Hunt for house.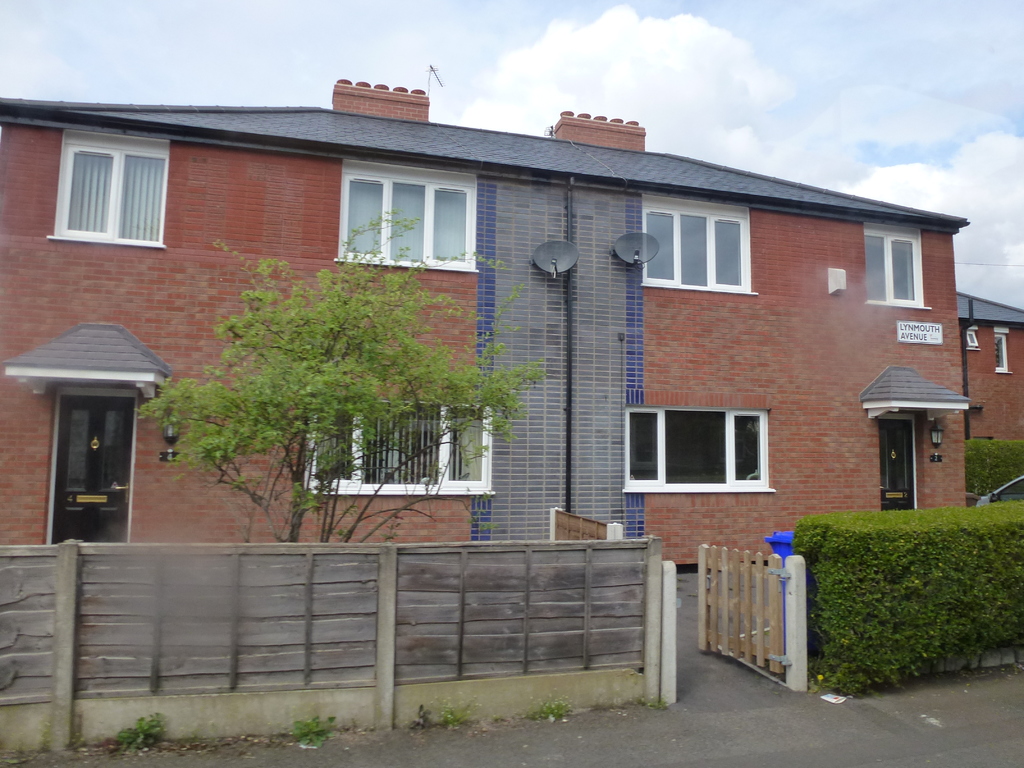
Hunted down at detection(957, 291, 1023, 441).
